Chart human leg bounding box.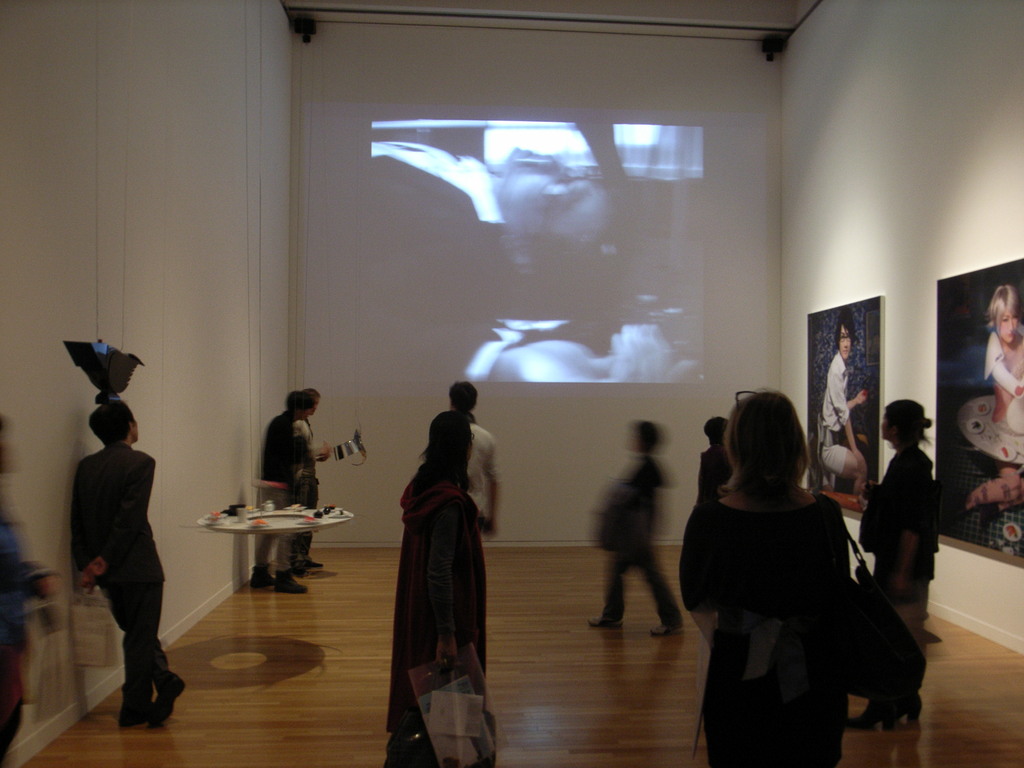
Charted: [x1=271, y1=529, x2=303, y2=603].
